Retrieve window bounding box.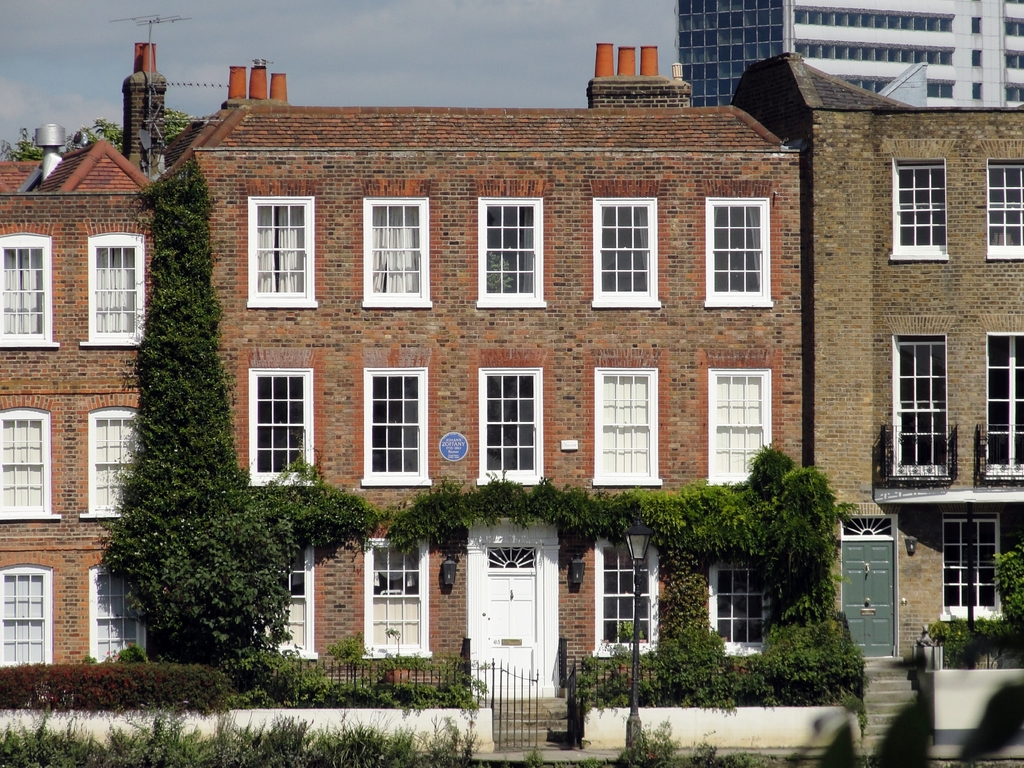
Bounding box: bbox(703, 196, 776, 310).
